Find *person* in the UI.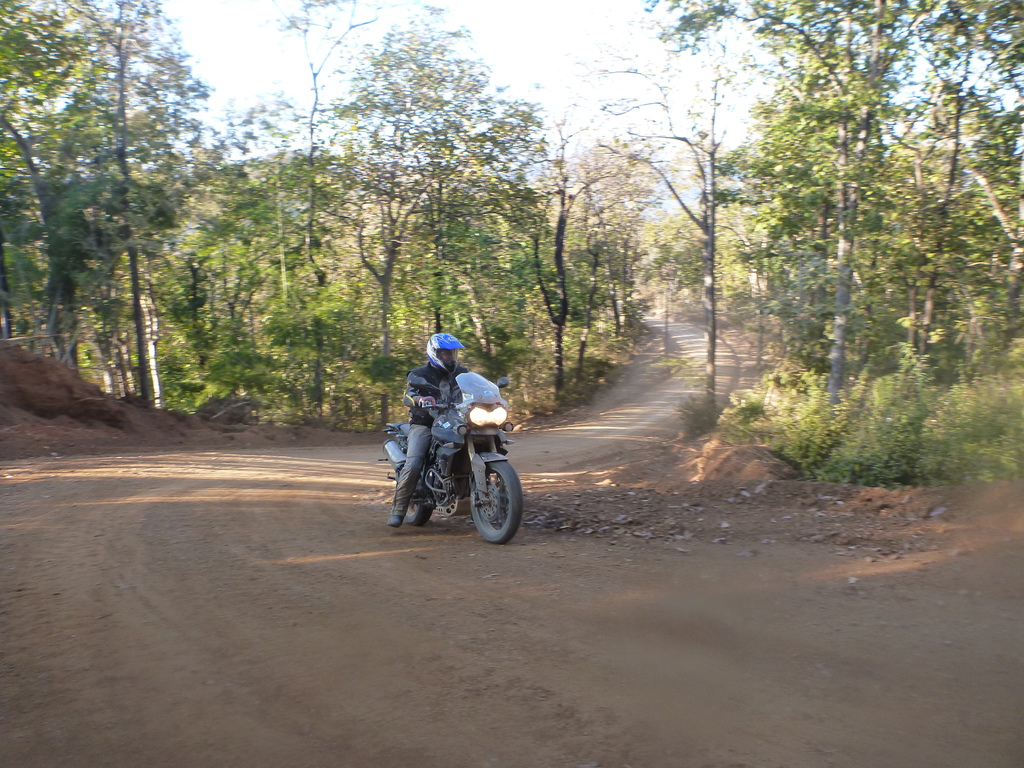
UI element at [386, 333, 479, 532].
